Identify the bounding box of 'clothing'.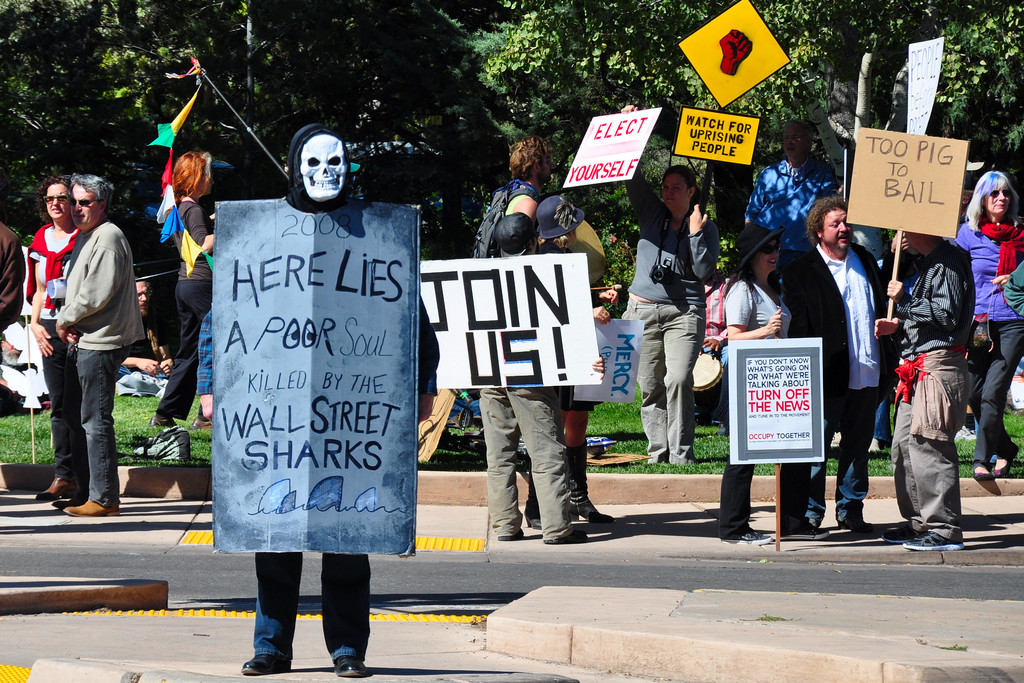
{"x1": 747, "y1": 161, "x2": 840, "y2": 302}.
